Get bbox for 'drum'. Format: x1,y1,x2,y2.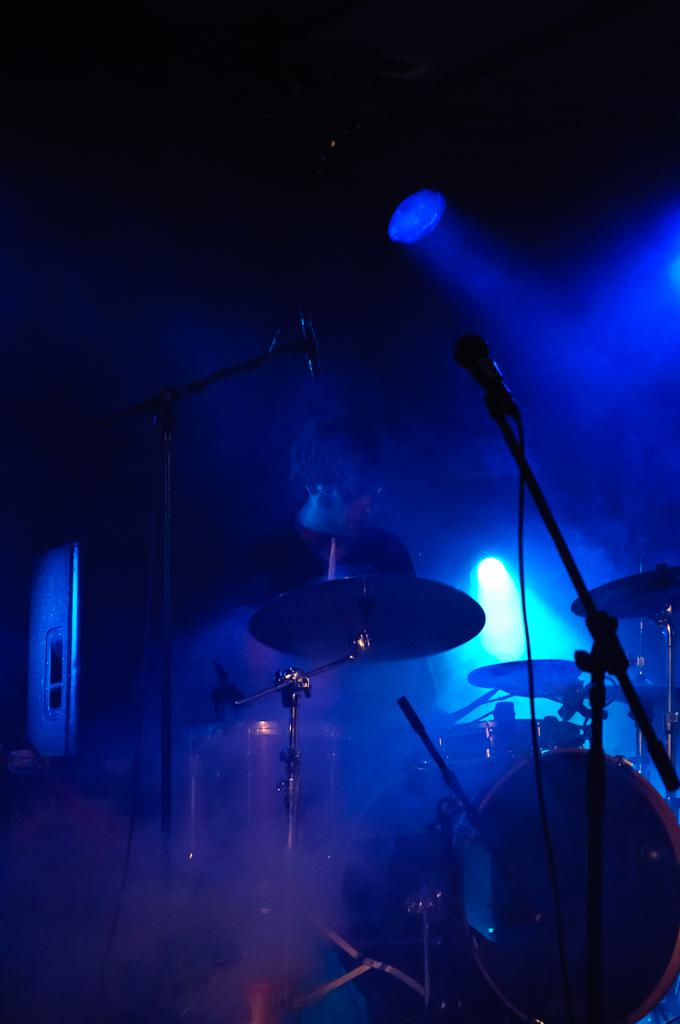
329,747,679,1023.
